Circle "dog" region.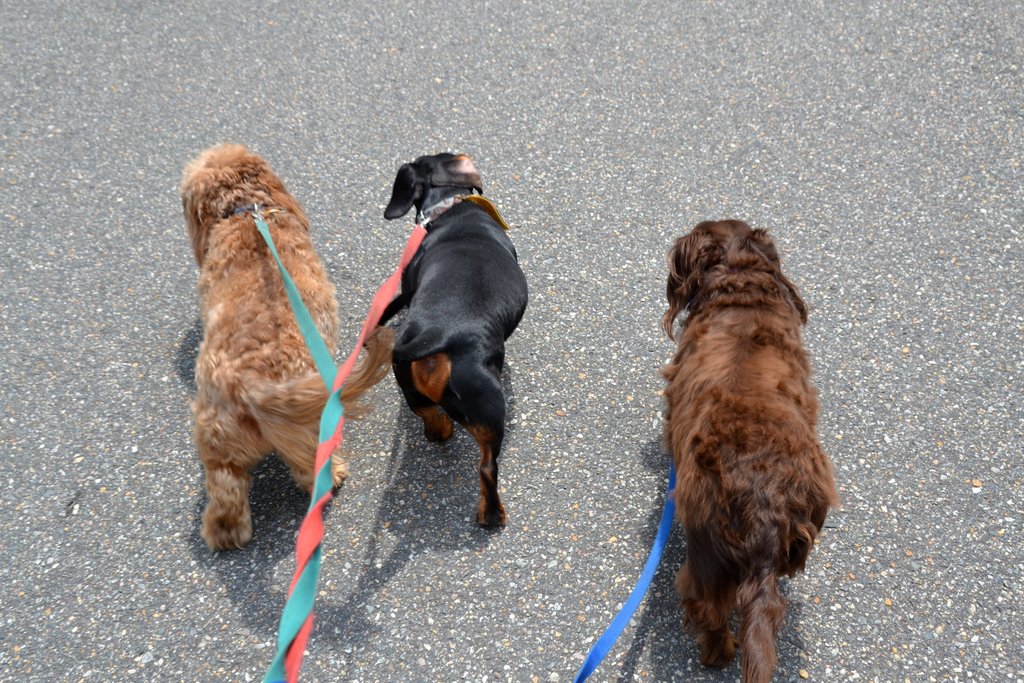
Region: 171,138,396,554.
